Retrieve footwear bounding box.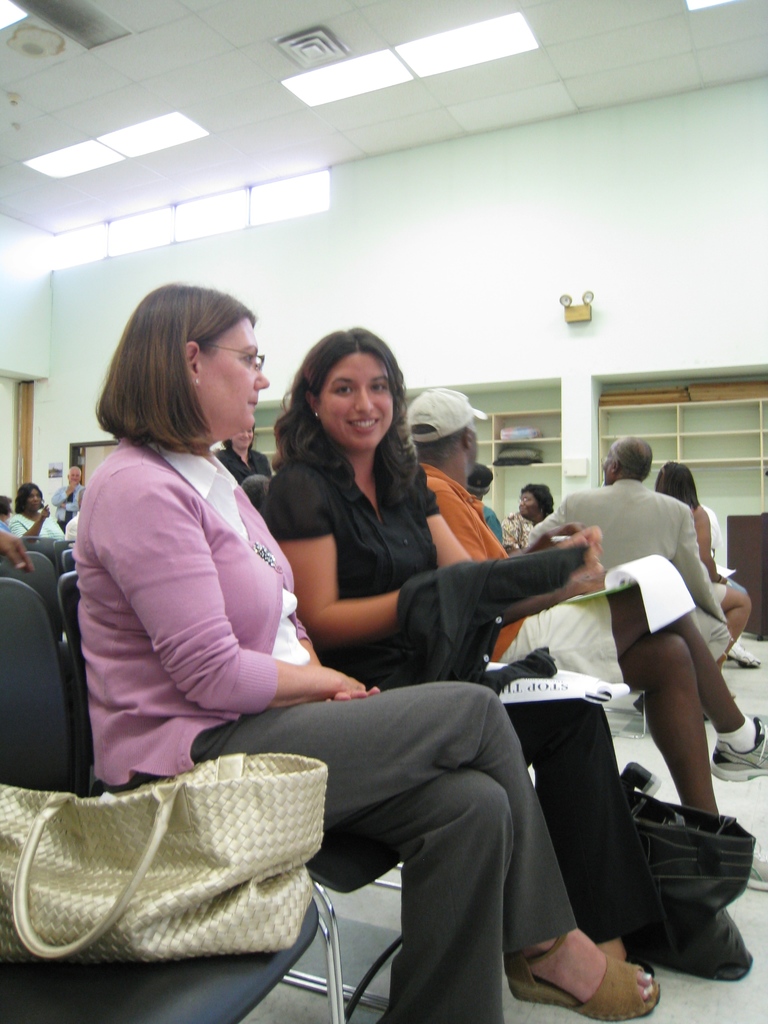
Bounding box: locate(505, 931, 660, 1023).
